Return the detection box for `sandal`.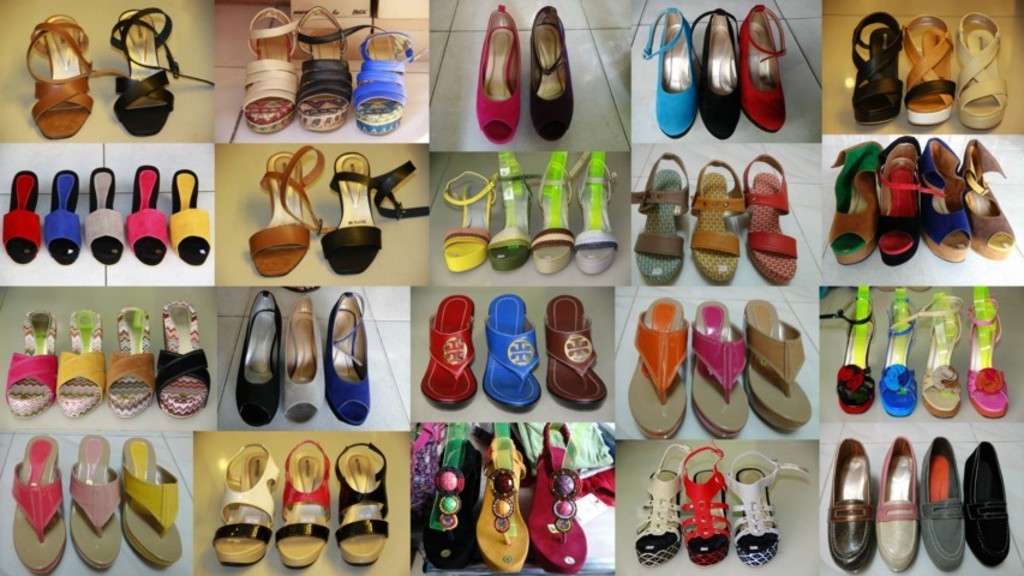
<region>917, 133, 972, 257</region>.
